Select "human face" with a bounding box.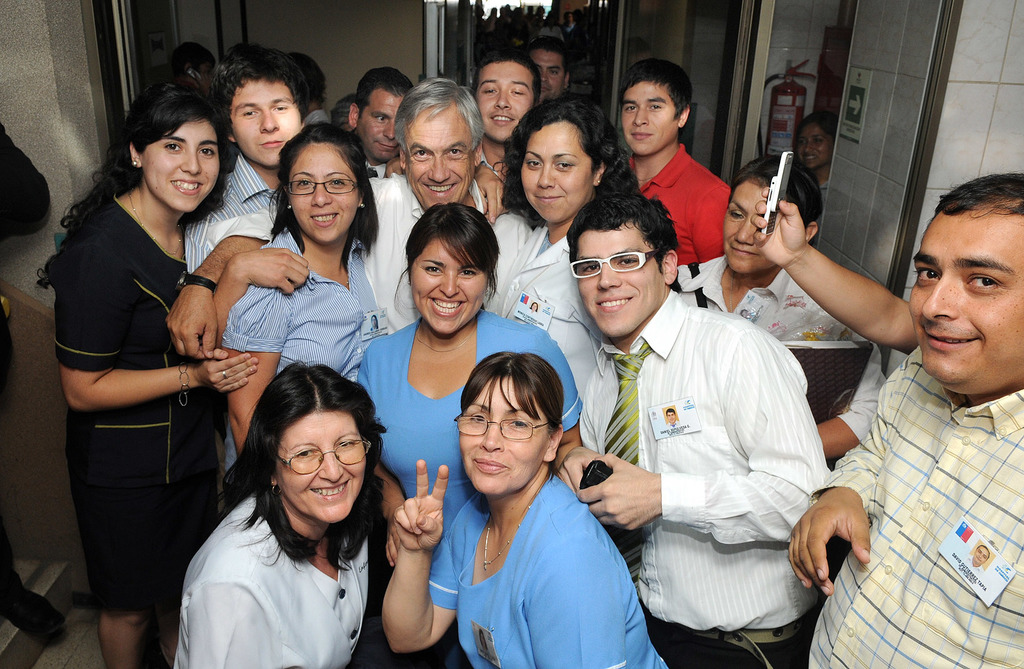
pyautogui.locateOnScreen(667, 412, 676, 424).
